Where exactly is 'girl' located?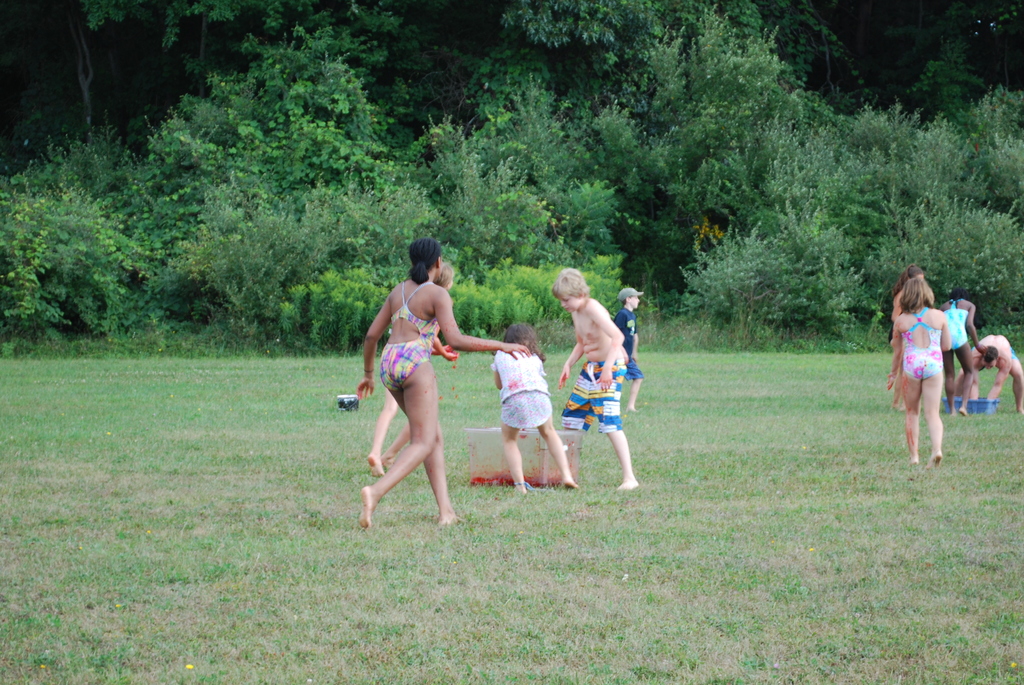
Its bounding box is 885,276,941,466.
